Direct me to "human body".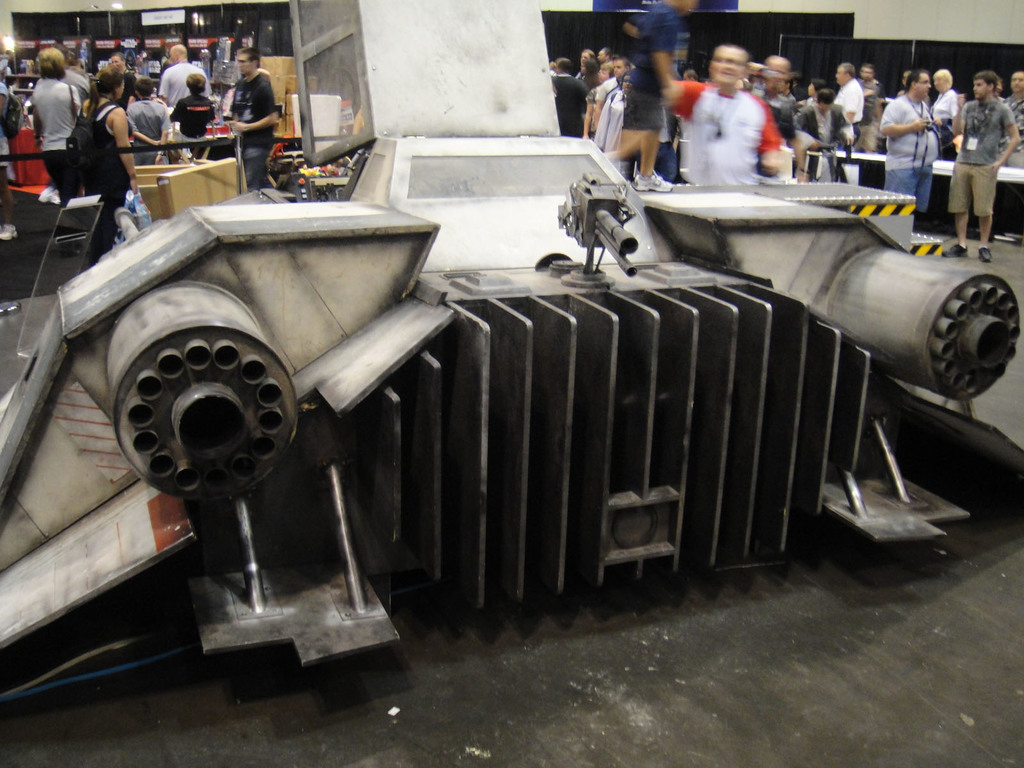
Direction: bbox(667, 46, 782, 189).
